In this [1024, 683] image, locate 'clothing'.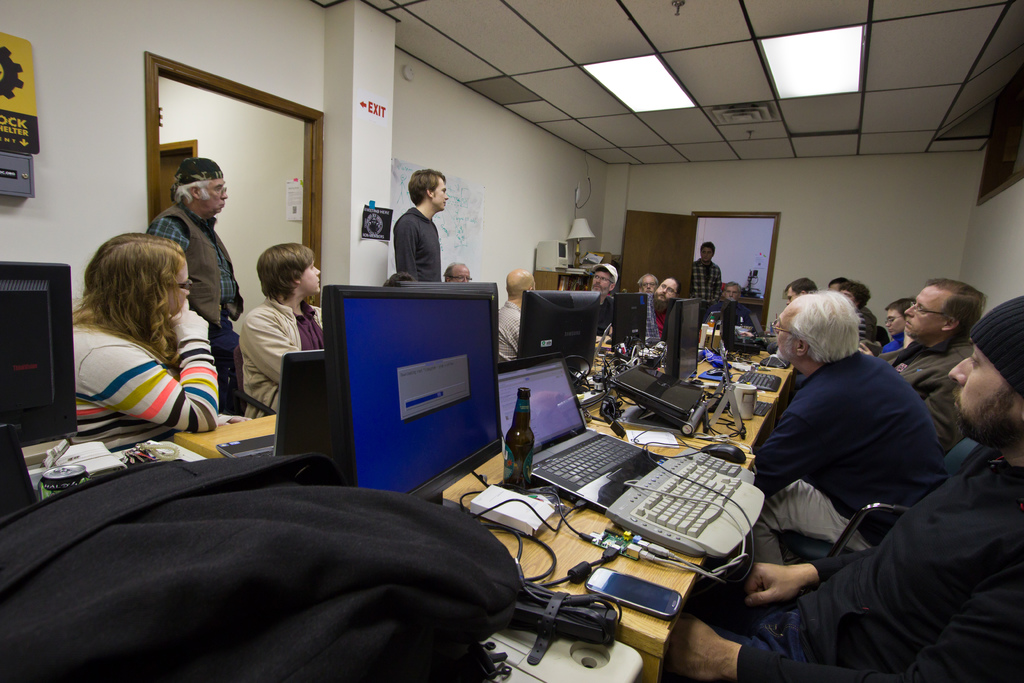
Bounding box: 497:298:527:365.
